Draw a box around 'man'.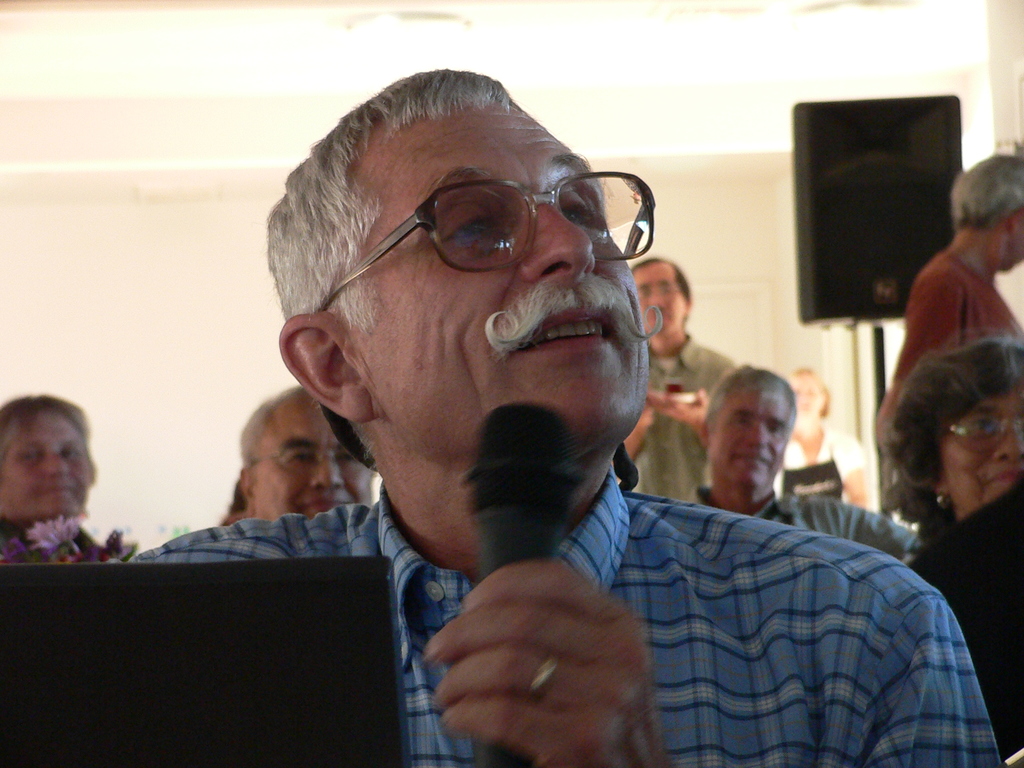
[84,95,919,732].
